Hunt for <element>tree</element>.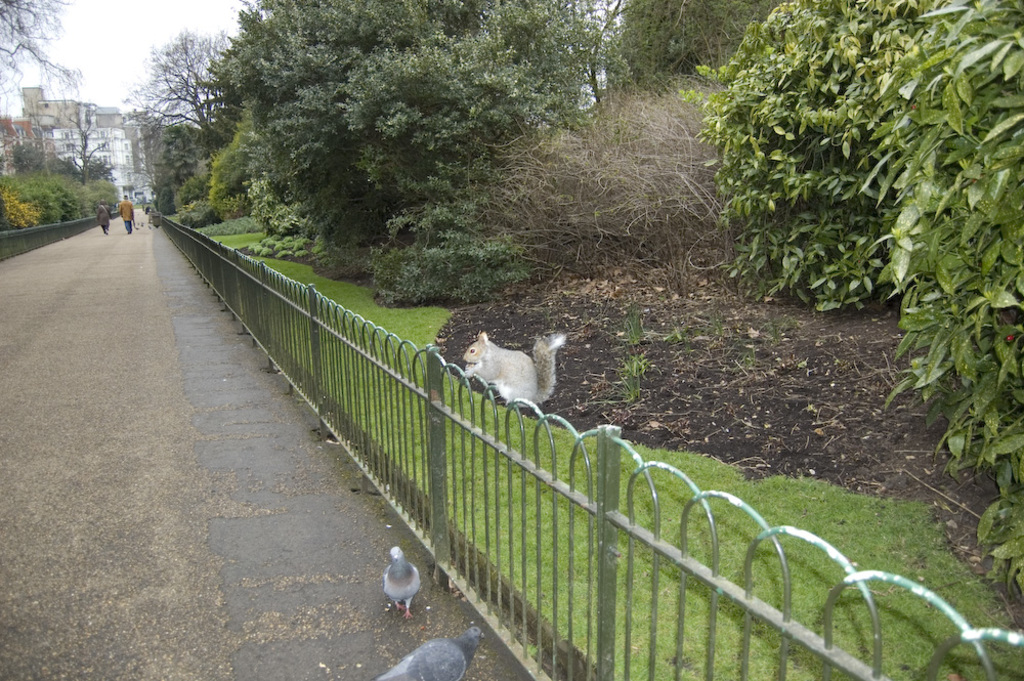
Hunted down at (0, 0, 84, 101).
